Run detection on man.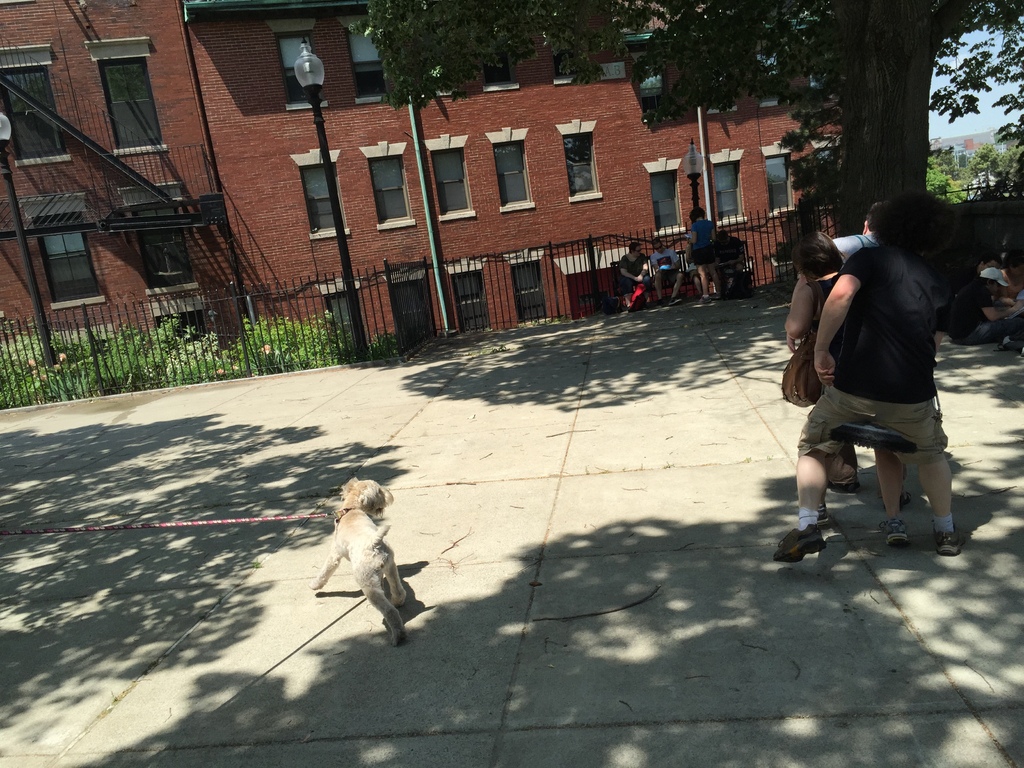
Result: (618, 242, 649, 312).
